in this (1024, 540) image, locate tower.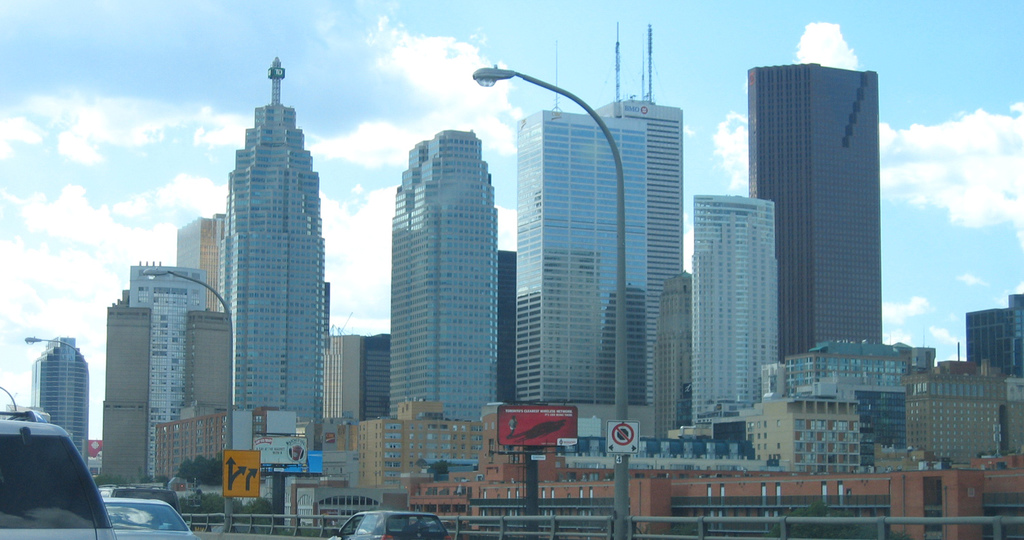
Bounding box: (x1=37, y1=337, x2=86, y2=475).
